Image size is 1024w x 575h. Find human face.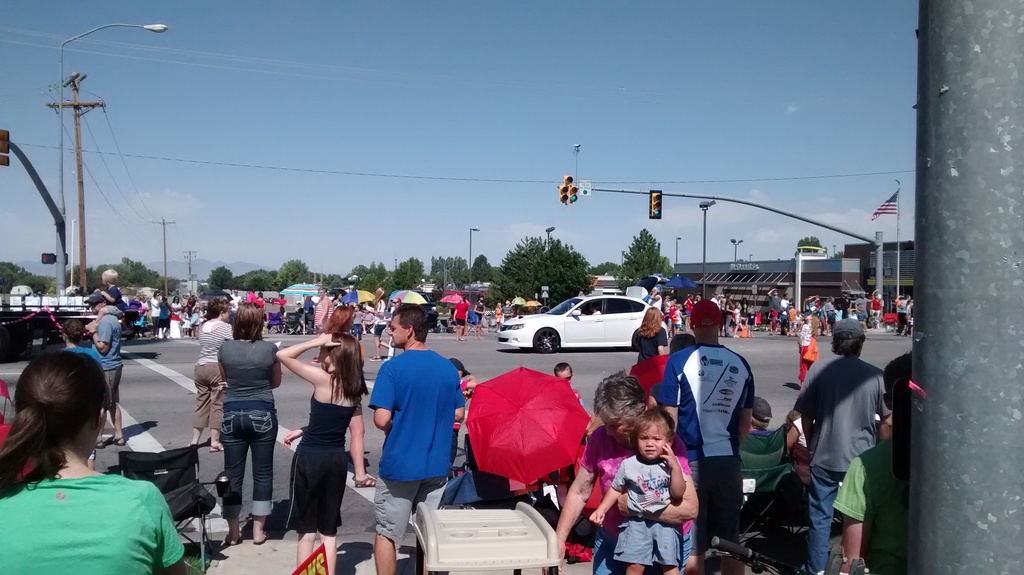
320/334/332/364.
